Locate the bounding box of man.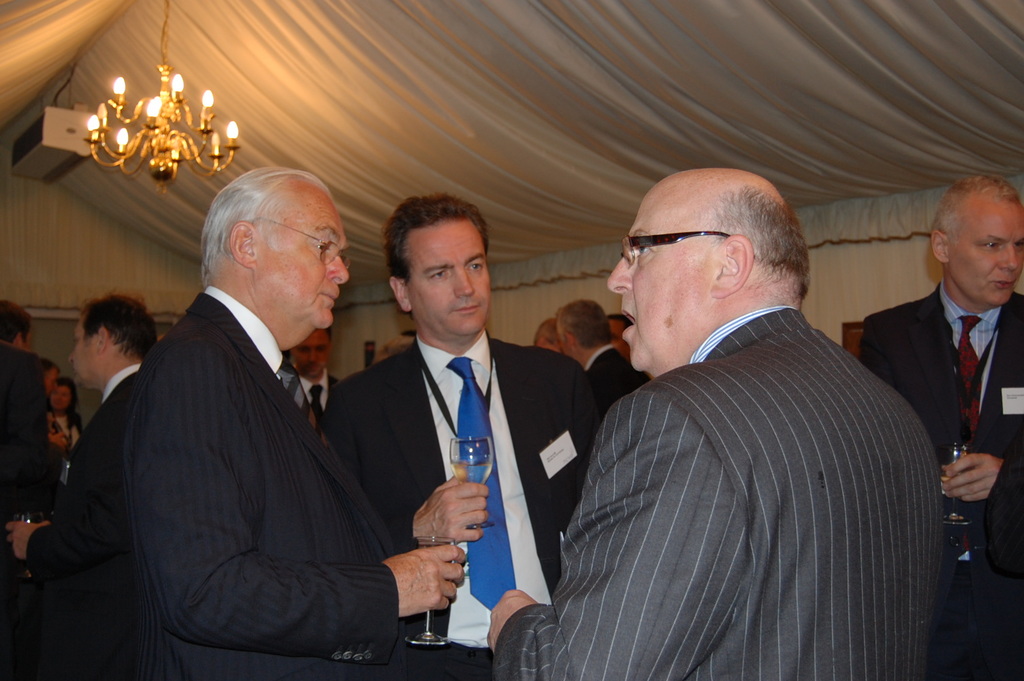
Bounding box: locate(532, 314, 563, 350).
